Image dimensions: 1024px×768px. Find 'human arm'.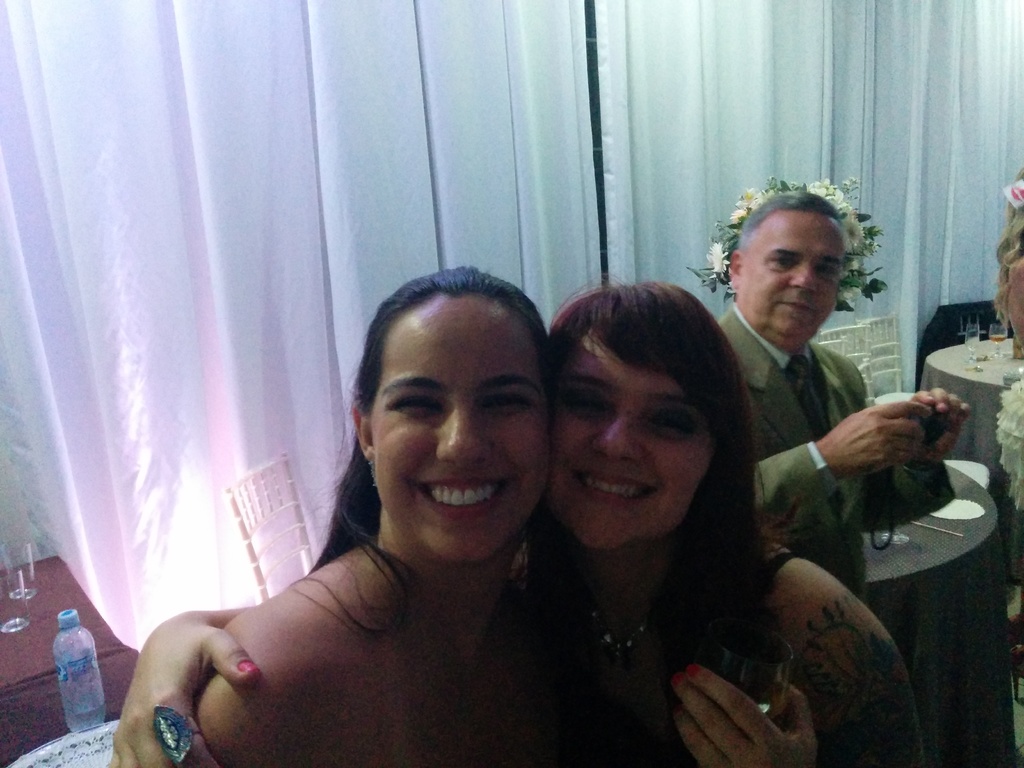
l=114, t=600, r=260, b=767.
